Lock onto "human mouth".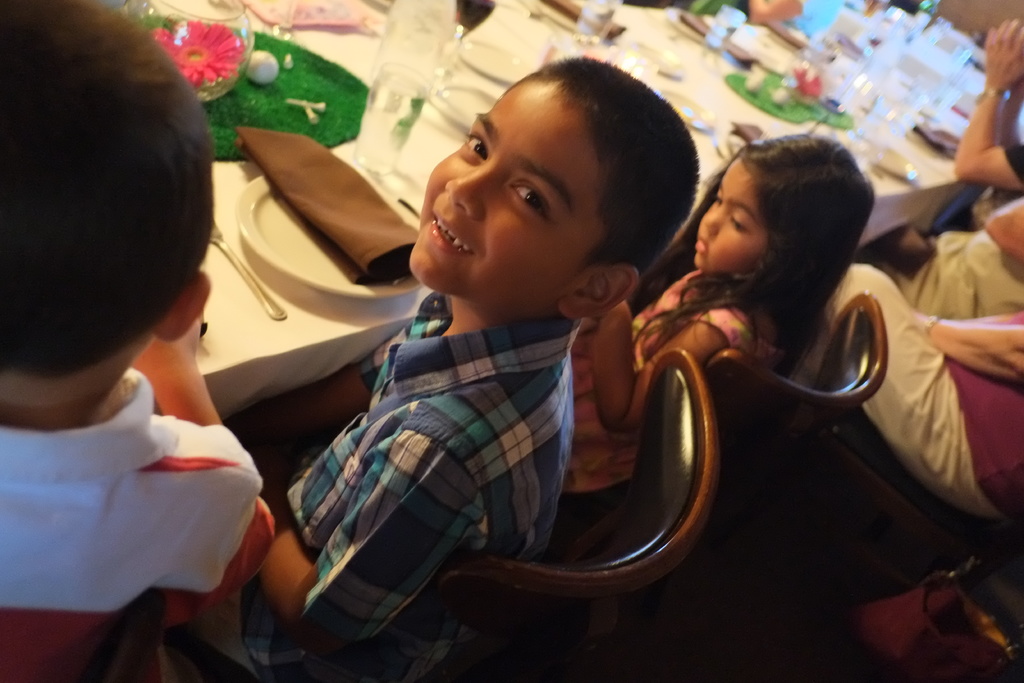
Locked: select_region(433, 209, 470, 250).
